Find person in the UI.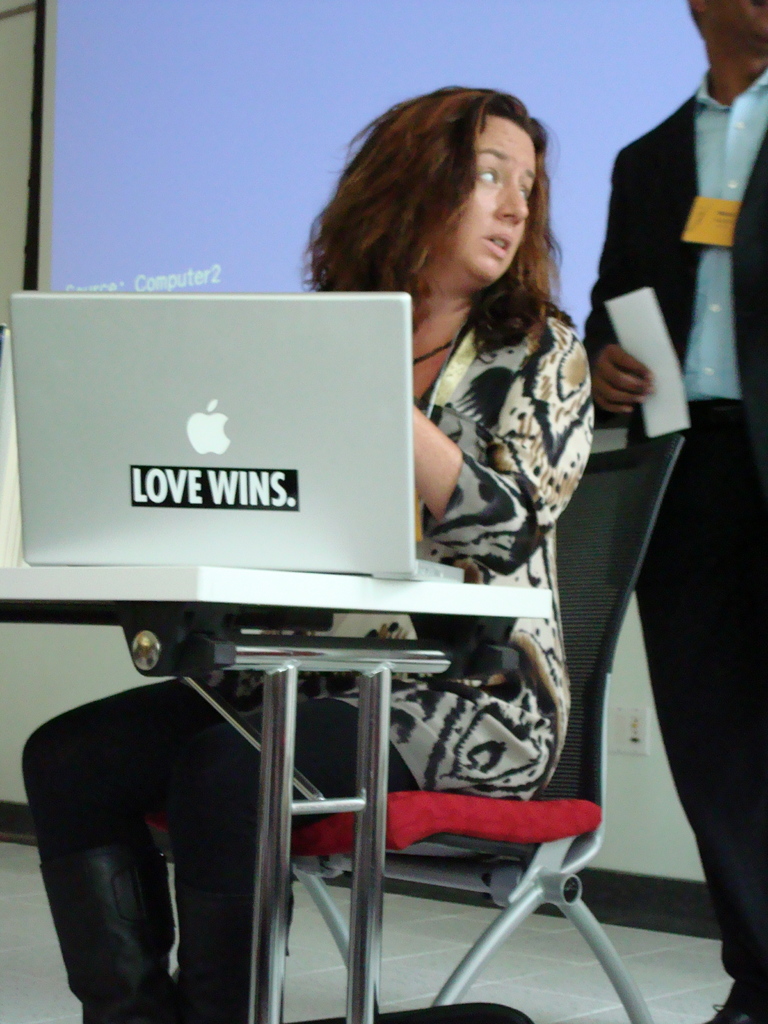
UI element at left=576, top=0, right=767, bottom=1023.
